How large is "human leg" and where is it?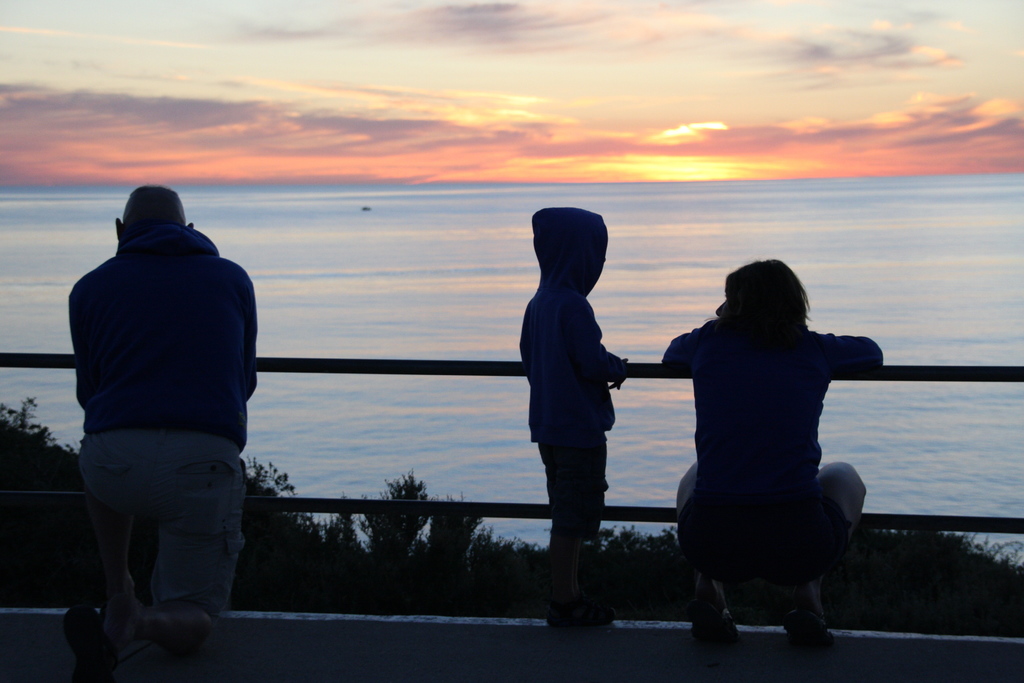
Bounding box: left=155, top=425, right=246, bottom=667.
